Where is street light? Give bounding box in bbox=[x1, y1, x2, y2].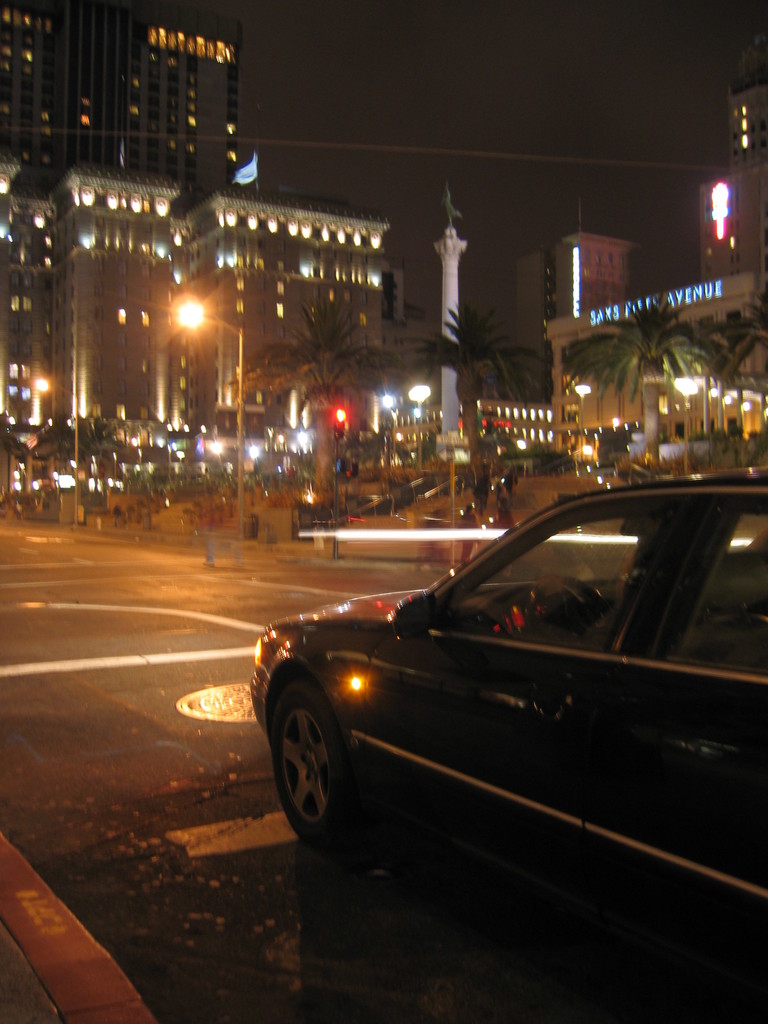
bbox=[172, 292, 244, 540].
